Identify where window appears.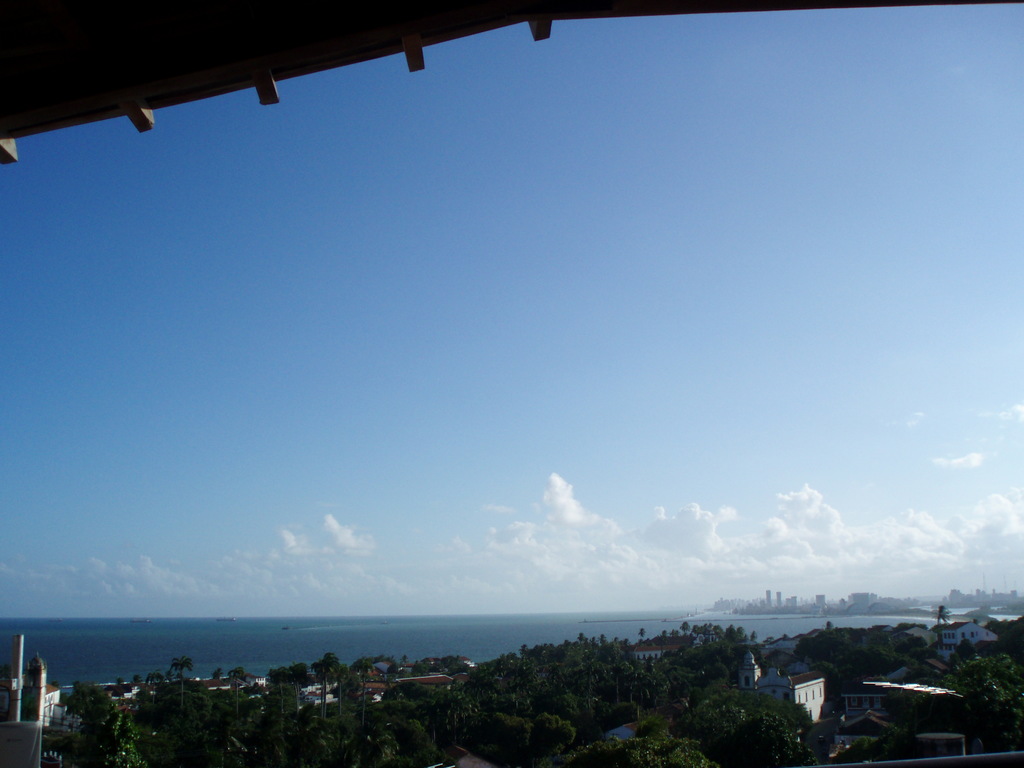
Appears at x1=781 y1=687 x2=794 y2=703.
